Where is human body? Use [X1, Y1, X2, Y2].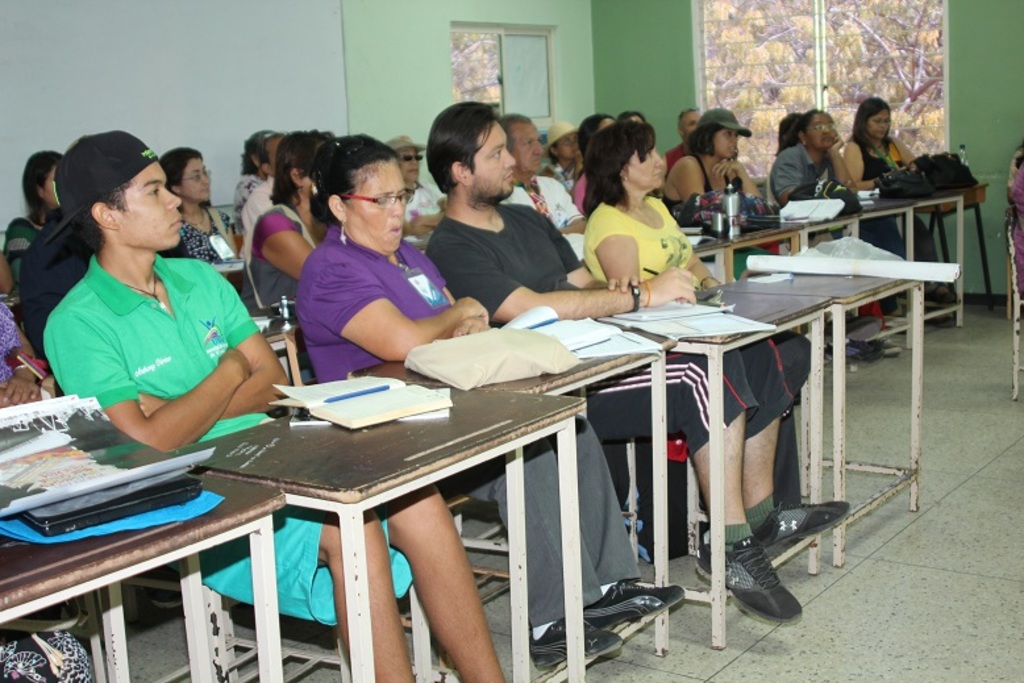
[283, 132, 683, 679].
